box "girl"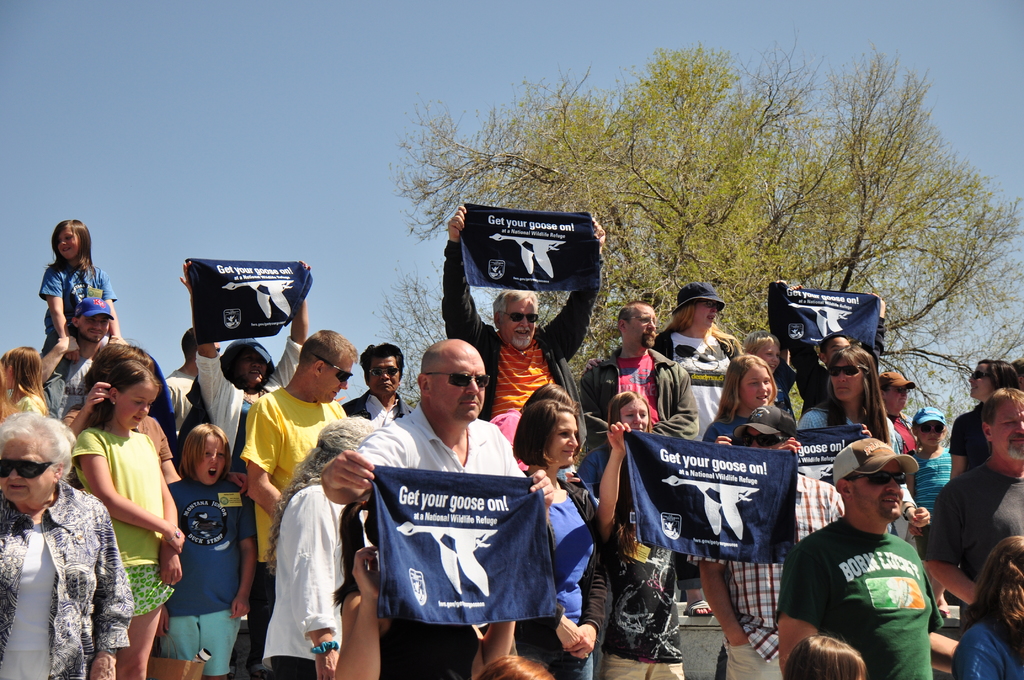
rect(69, 360, 184, 679)
